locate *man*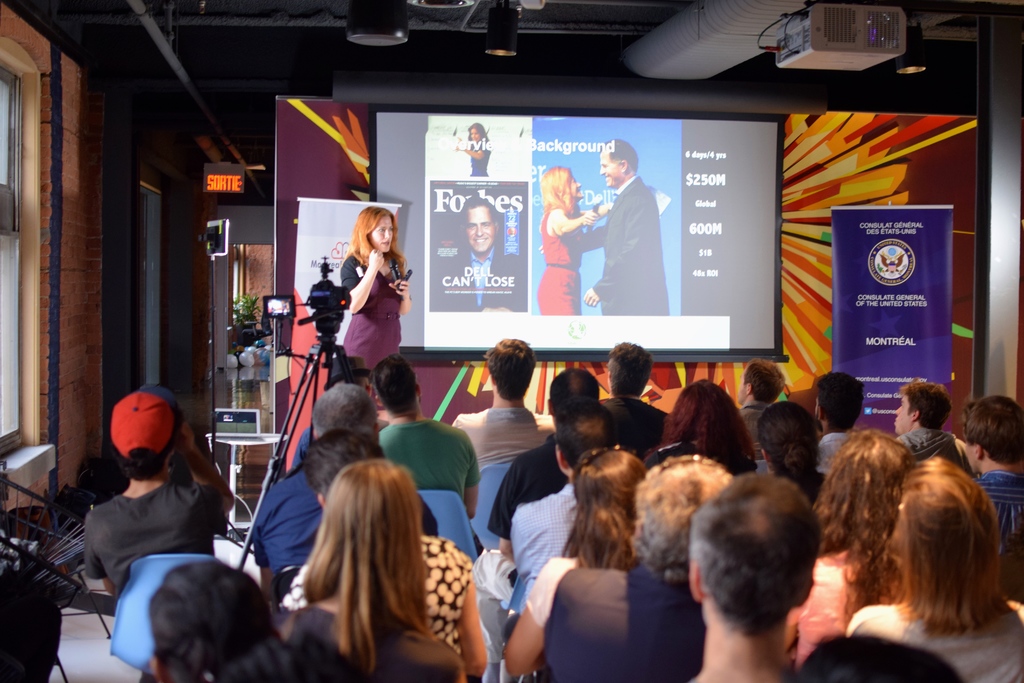
bbox=[591, 344, 665, 440]
